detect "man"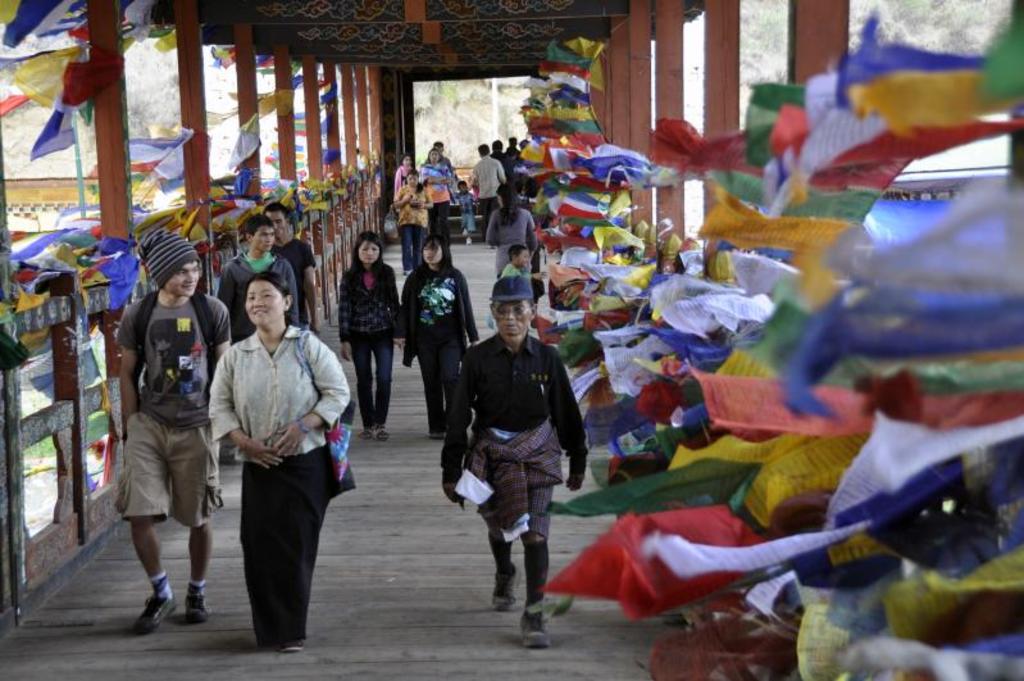
{"left": 214, "top": 213, "right": 299, "bottom": 346}
